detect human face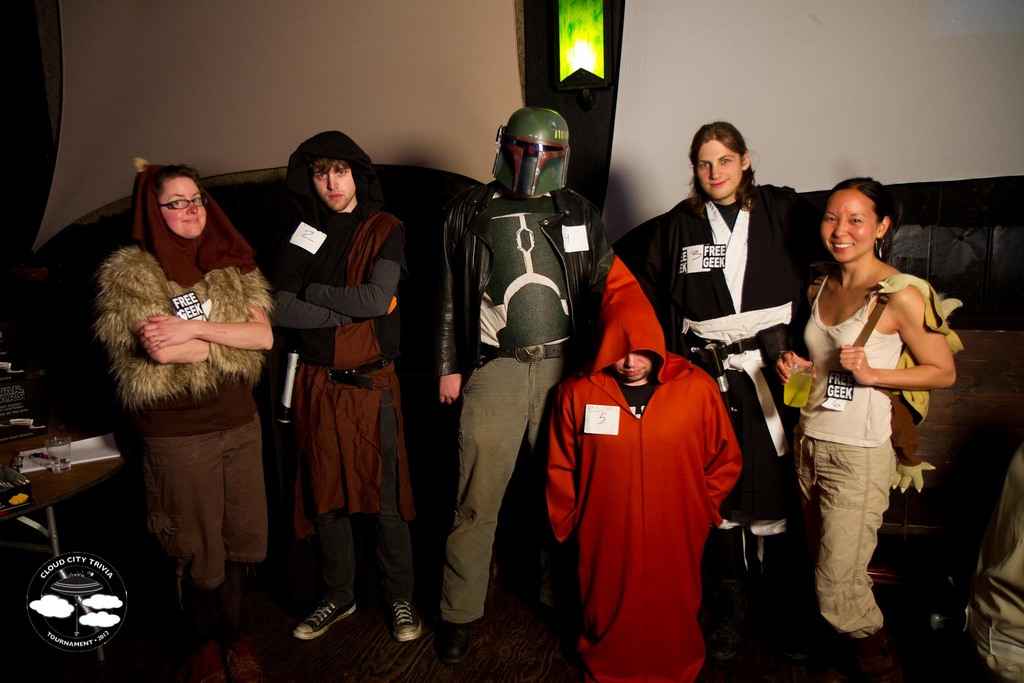
[163, 178, 204, 235]
